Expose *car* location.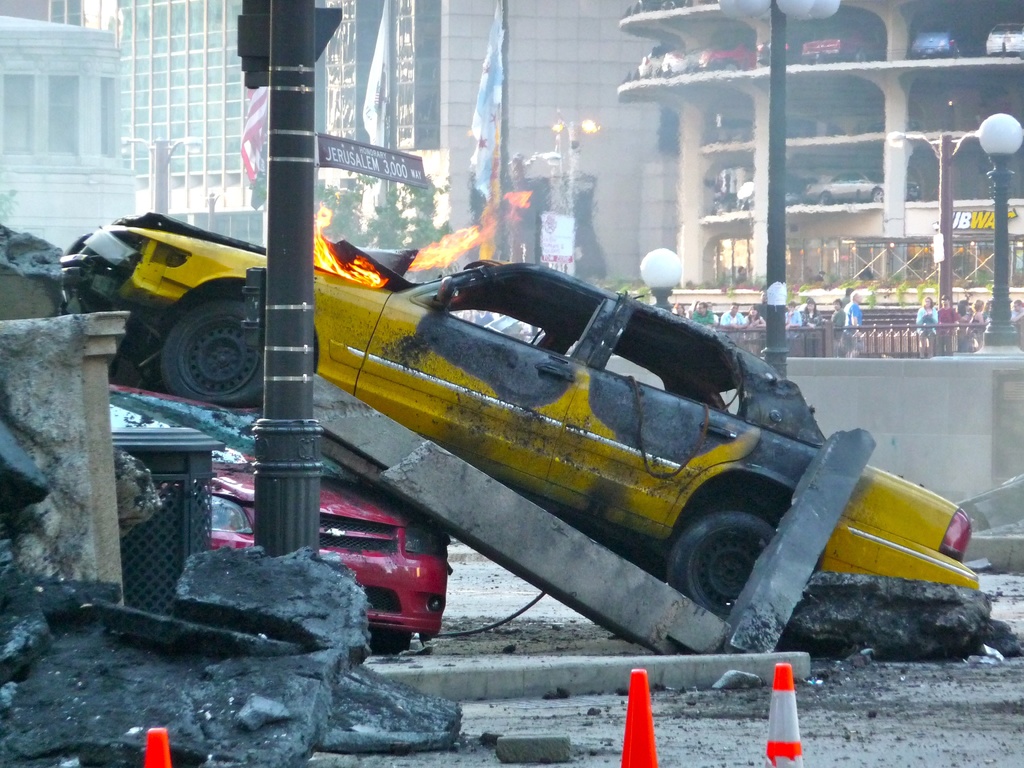
Exposed at region(60, 211, 980, 622).
